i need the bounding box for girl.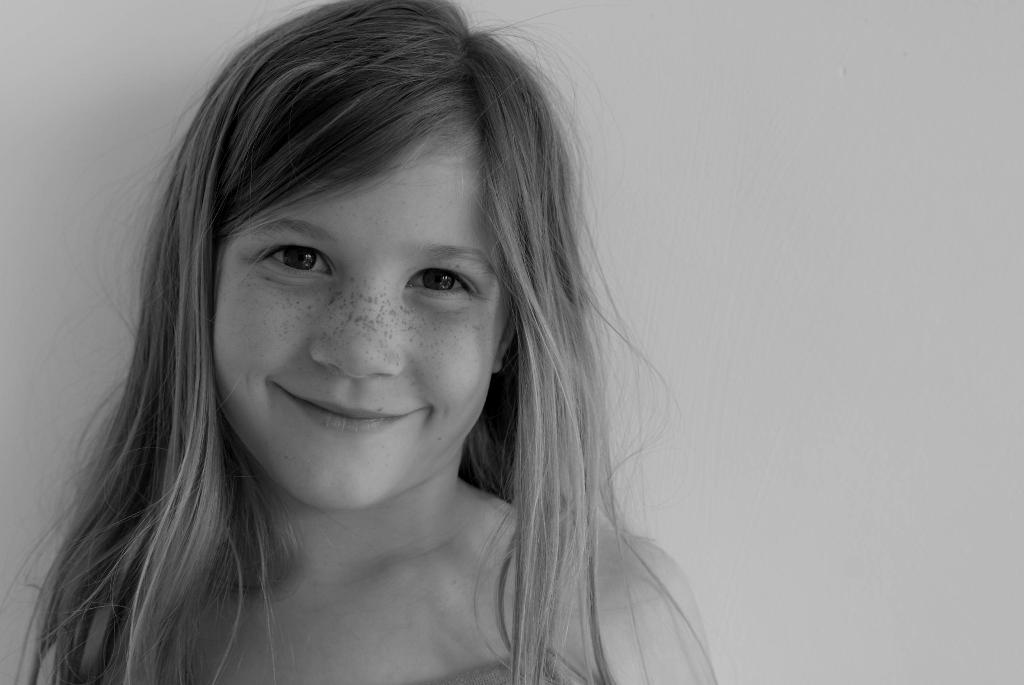
Here it is: region(3, 0, 717, 682).
